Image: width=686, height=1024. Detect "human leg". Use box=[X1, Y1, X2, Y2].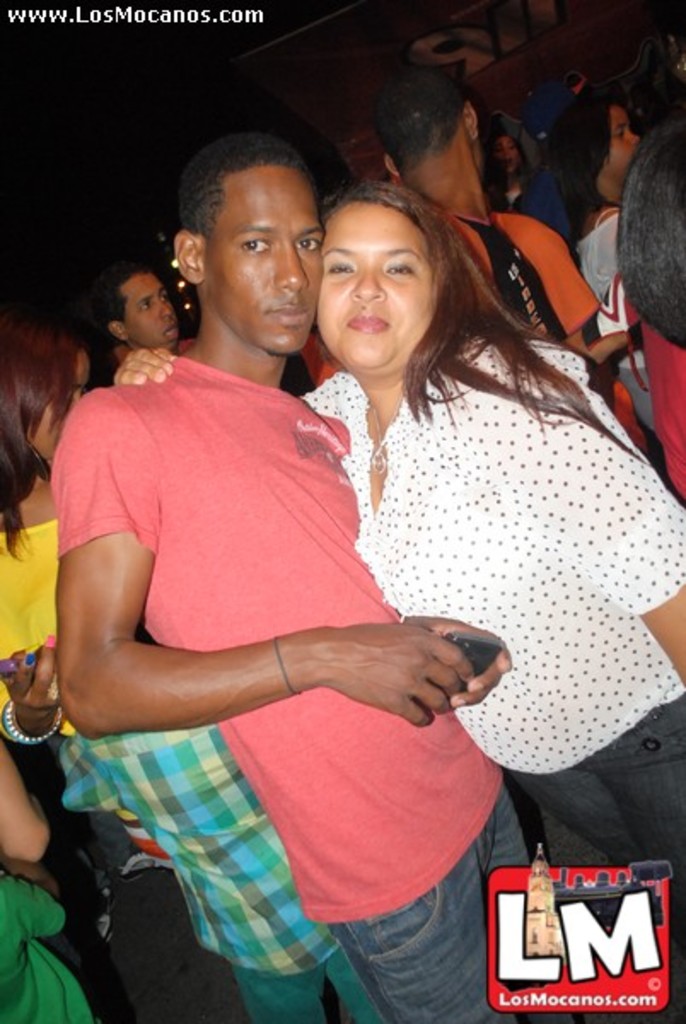
box=[195, 847, 319, 1022].
